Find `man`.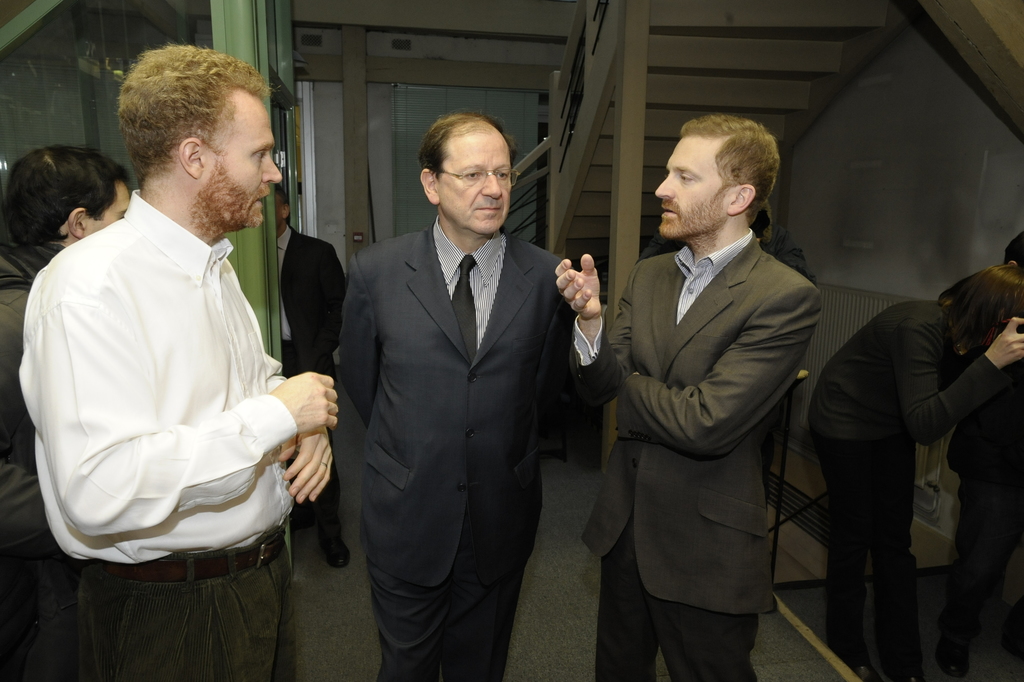
{"x1": 0, "y1": 147, "x2": 133, "y2": 681}.
